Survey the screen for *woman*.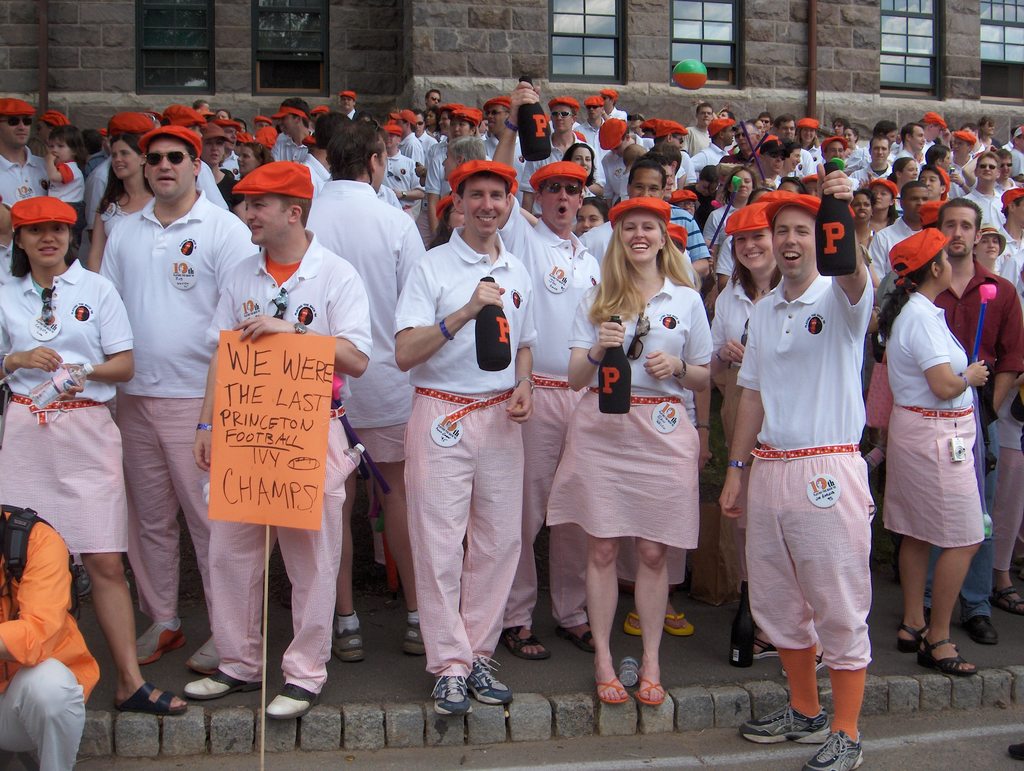
Survey found: [x1=705, y1=202, x2=831, y2=681].
